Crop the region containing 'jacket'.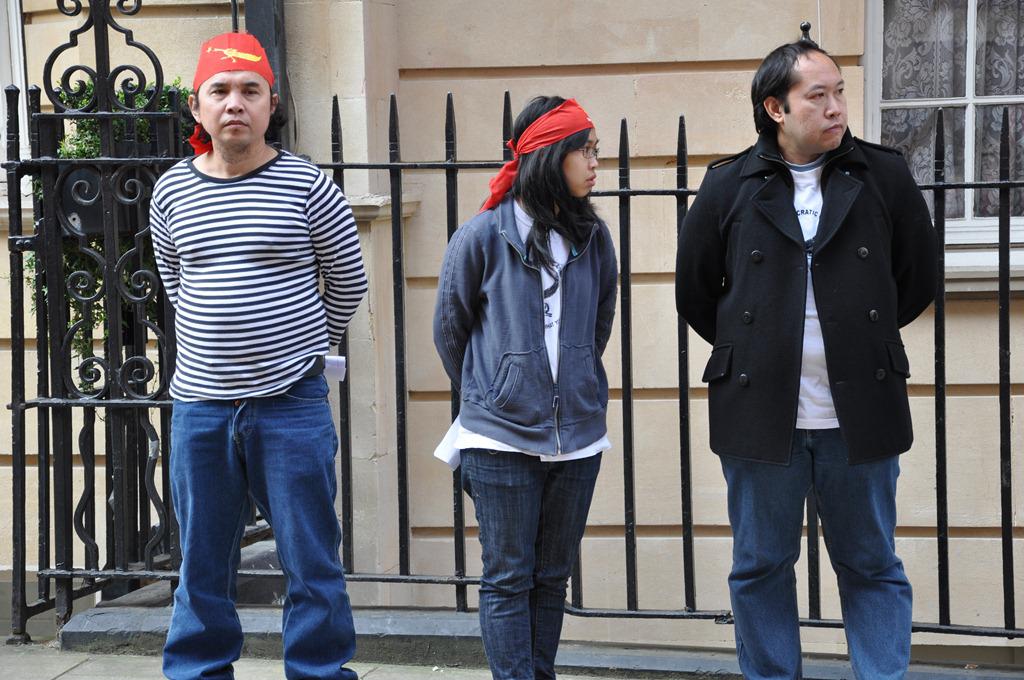
Crop region: <region>433, 207, 644, 464</region>.
